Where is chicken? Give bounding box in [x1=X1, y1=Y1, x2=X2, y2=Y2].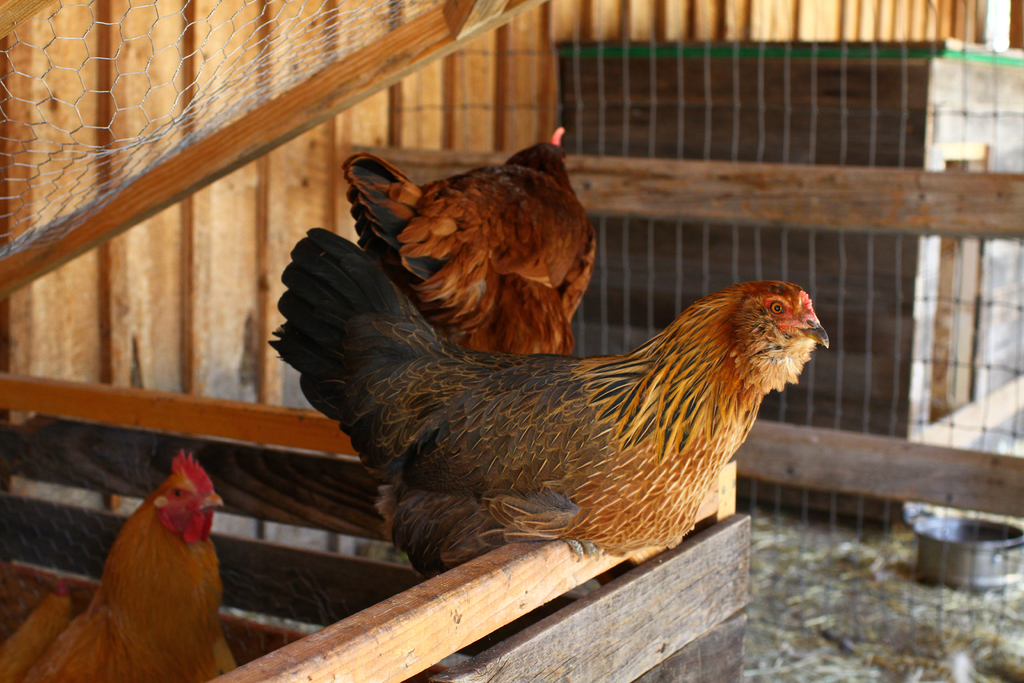
[x1=269, y1=221, x2=824, y2=654].
